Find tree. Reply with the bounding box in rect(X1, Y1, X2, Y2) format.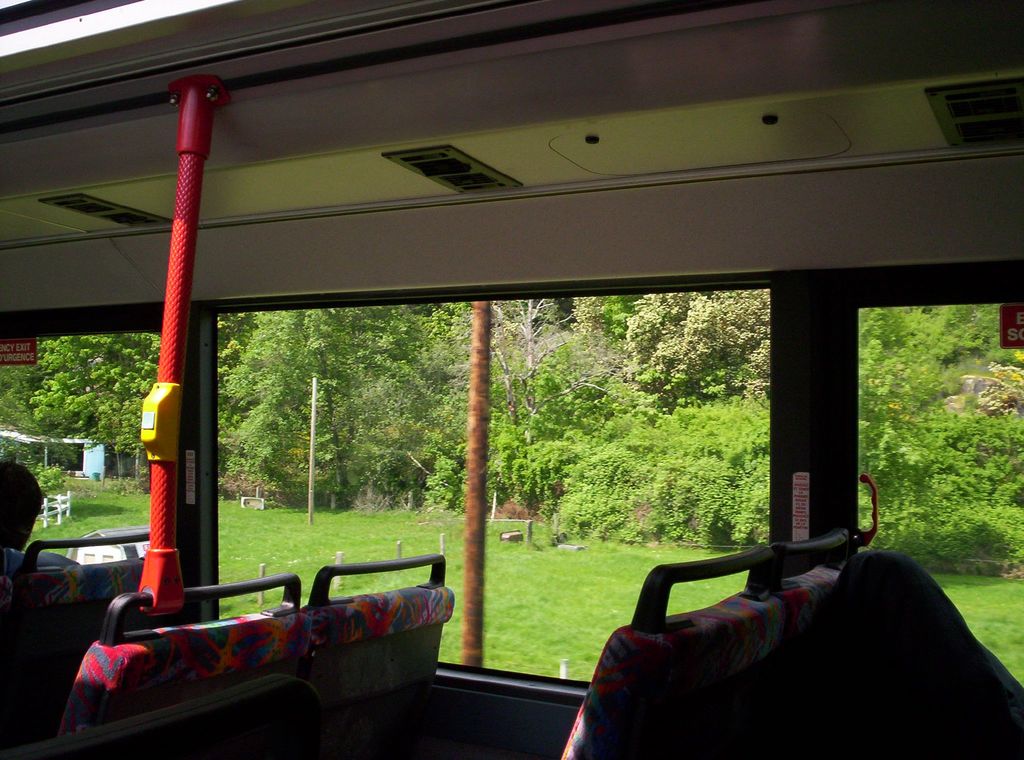
rect(420, 301, 506, 512).
